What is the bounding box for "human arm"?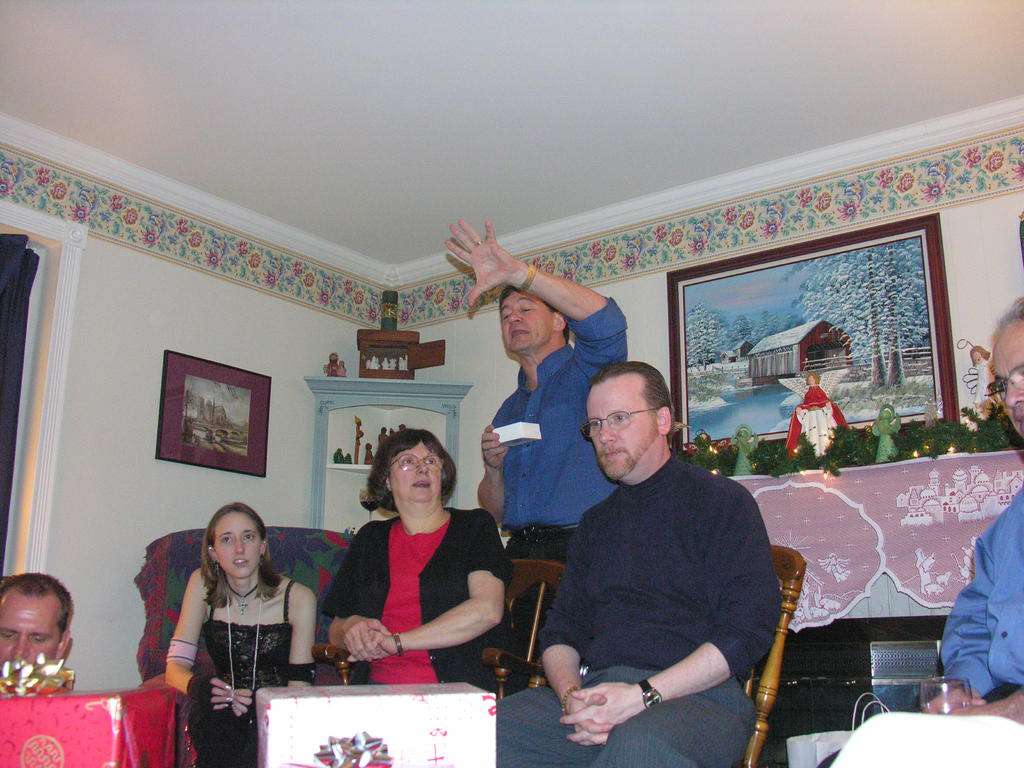
(558, 474, 779, 749).
